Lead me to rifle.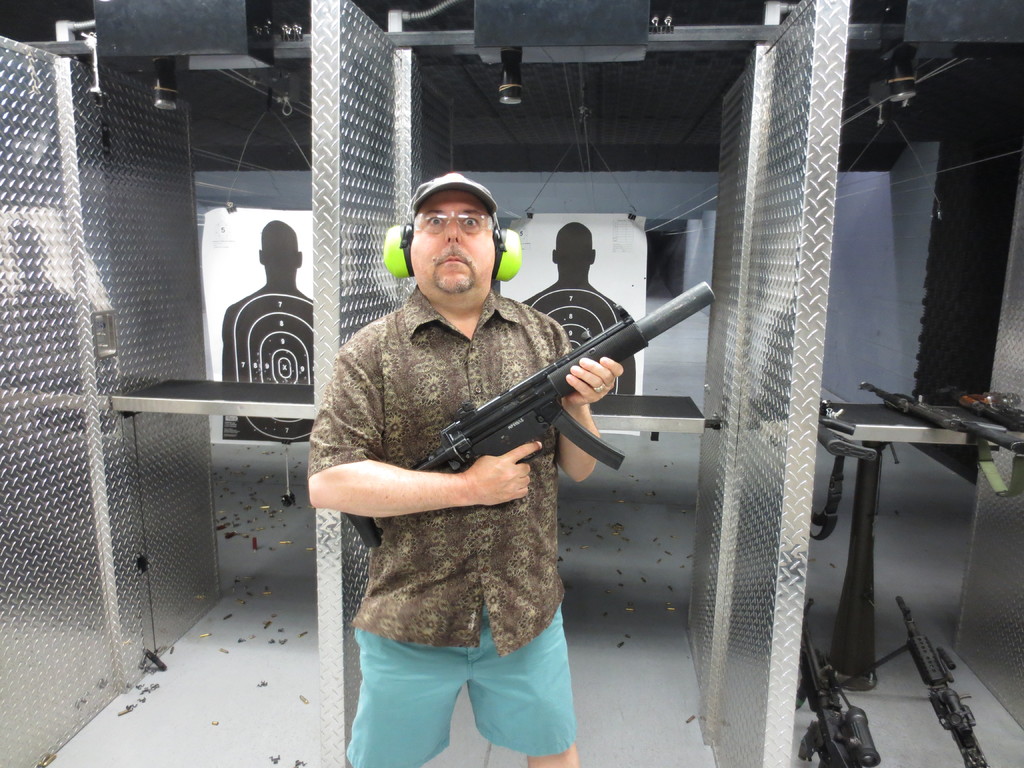
Lead to x1=391, y1=284, x2=706, y2=545.
